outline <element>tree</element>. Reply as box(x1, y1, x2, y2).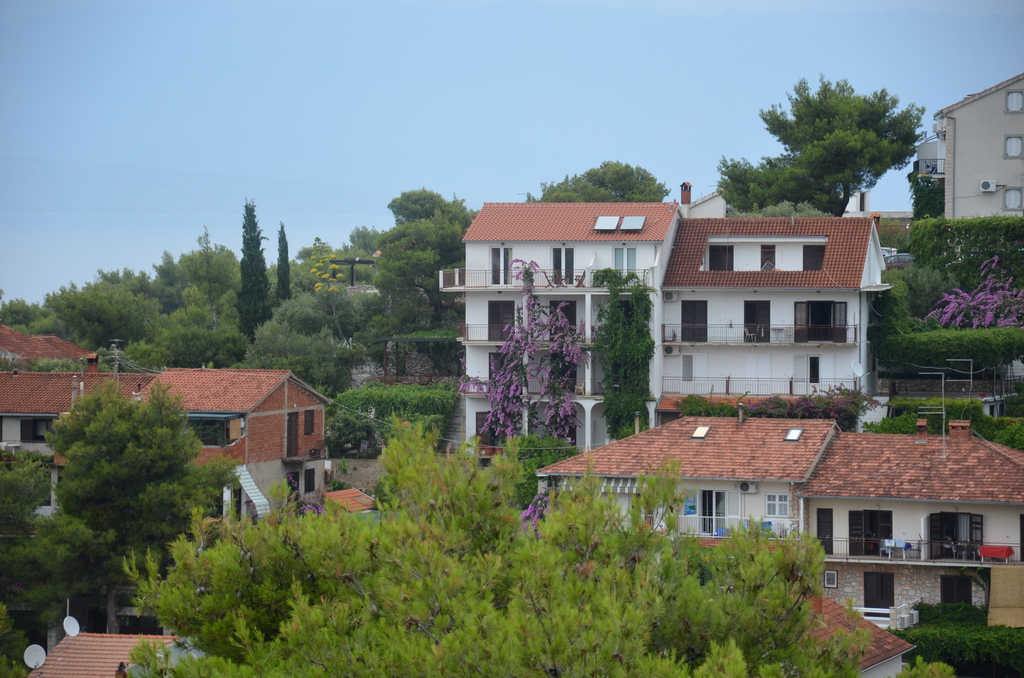
box(592, 266, 660, 440).
